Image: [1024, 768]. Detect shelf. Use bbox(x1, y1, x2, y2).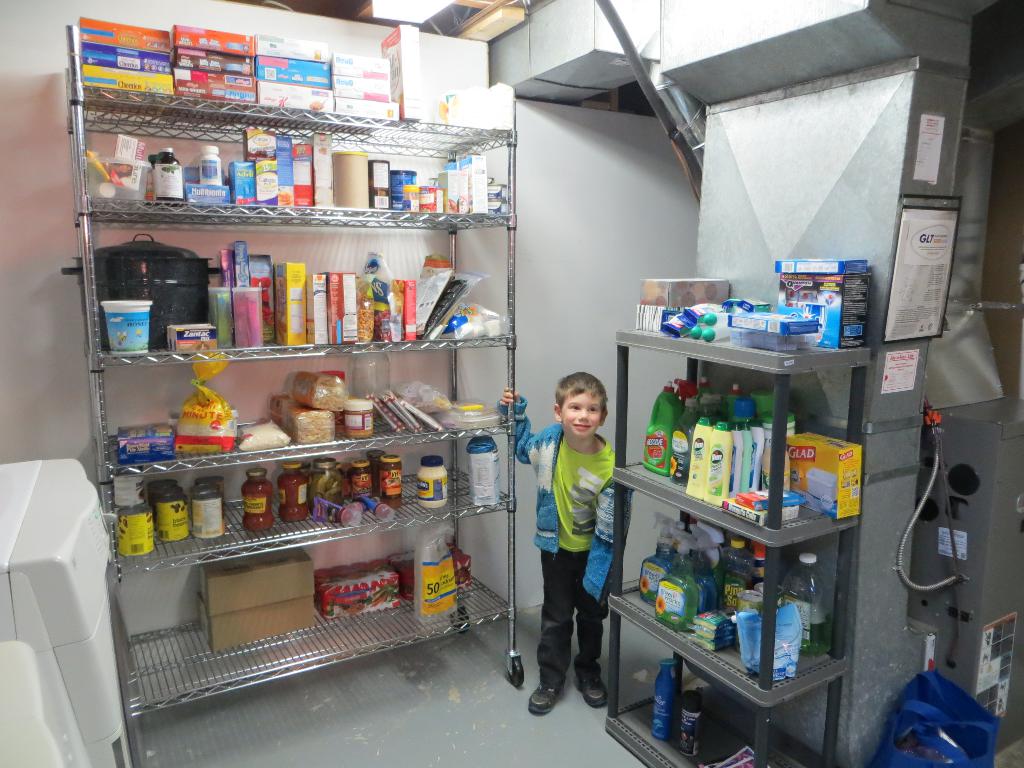
bbox(613, 463, 863, 548).
